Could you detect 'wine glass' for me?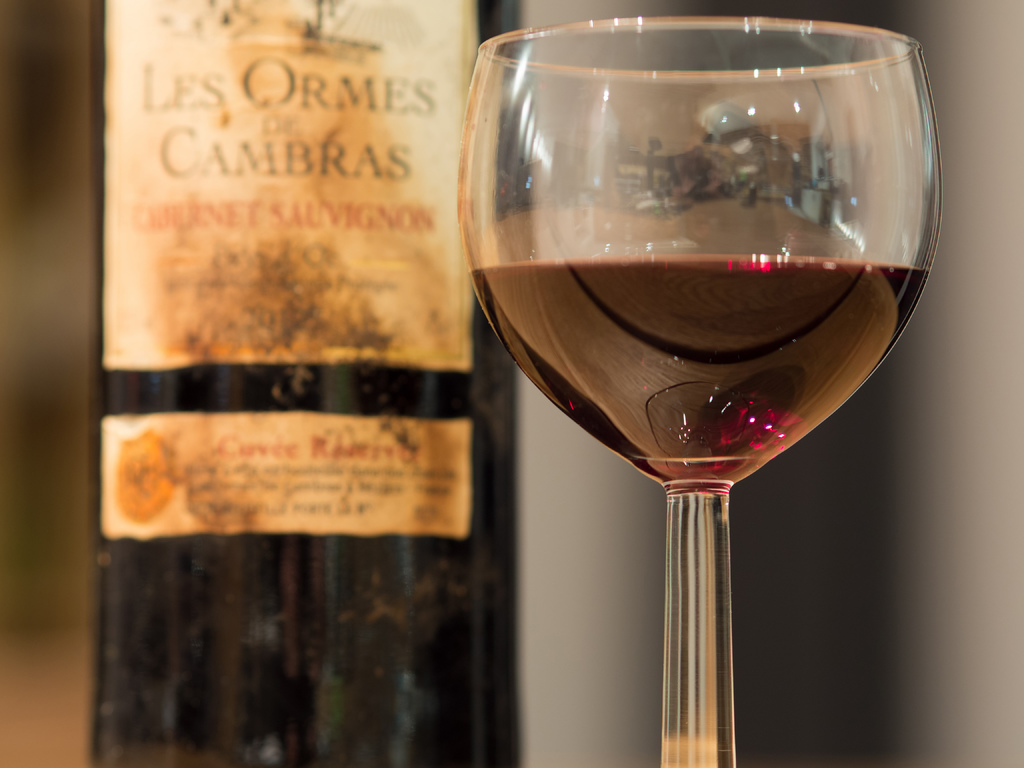
Detection result: (456, 19, 940, 767).
